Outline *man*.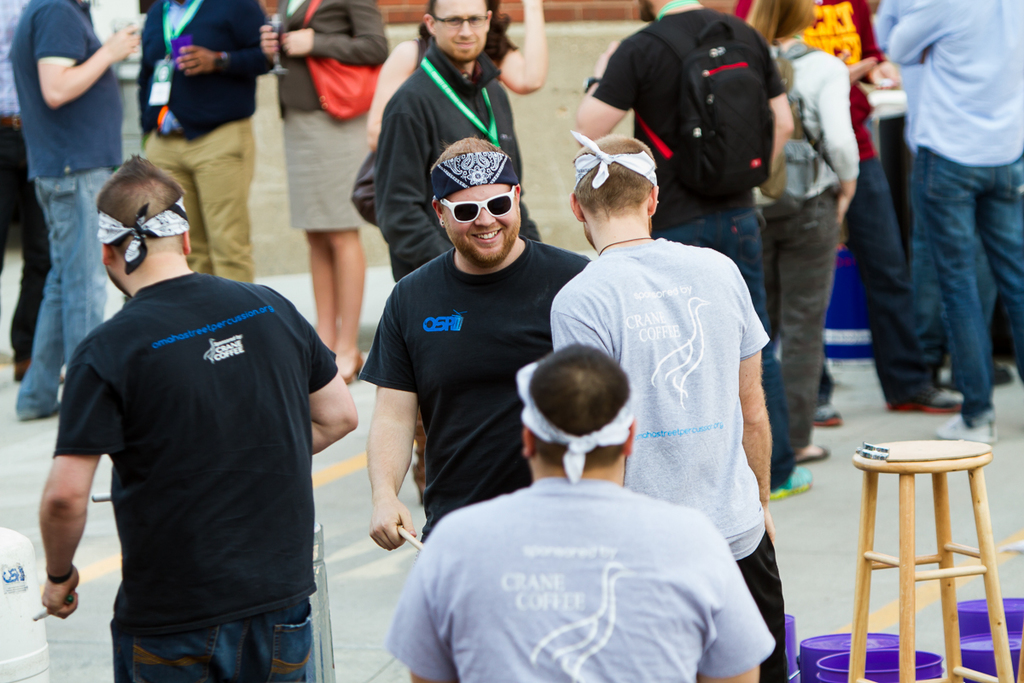
Outline: bbox(36, 159, 356, 682).
